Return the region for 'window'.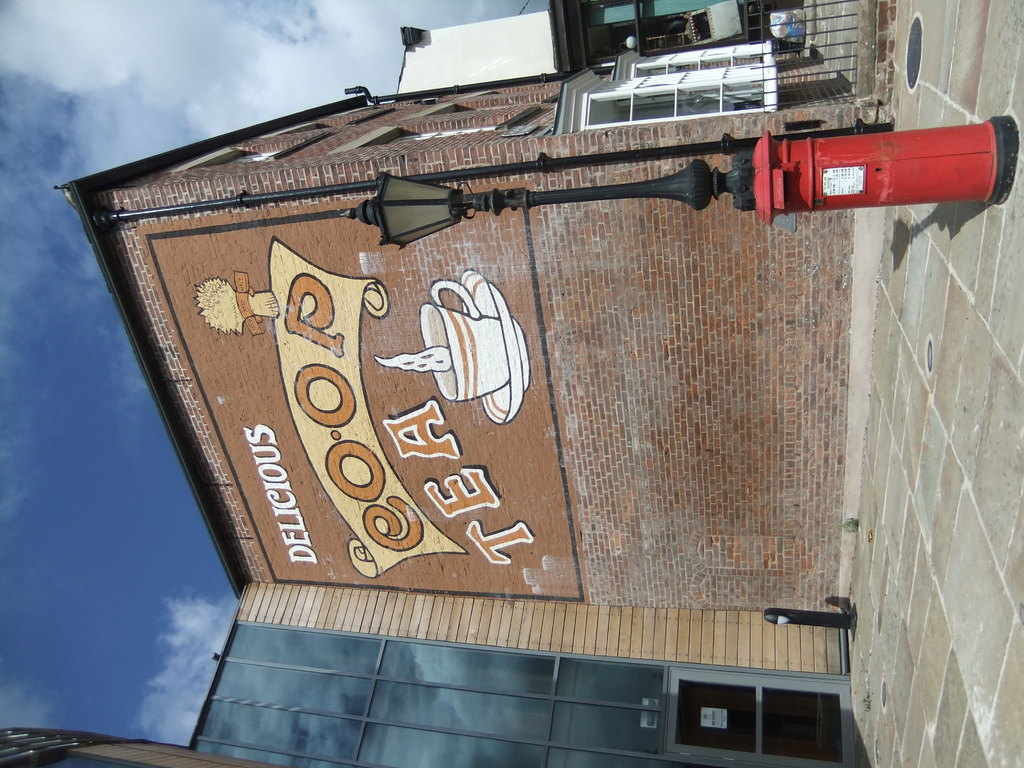
select_region(263, 111, 386, 138).
